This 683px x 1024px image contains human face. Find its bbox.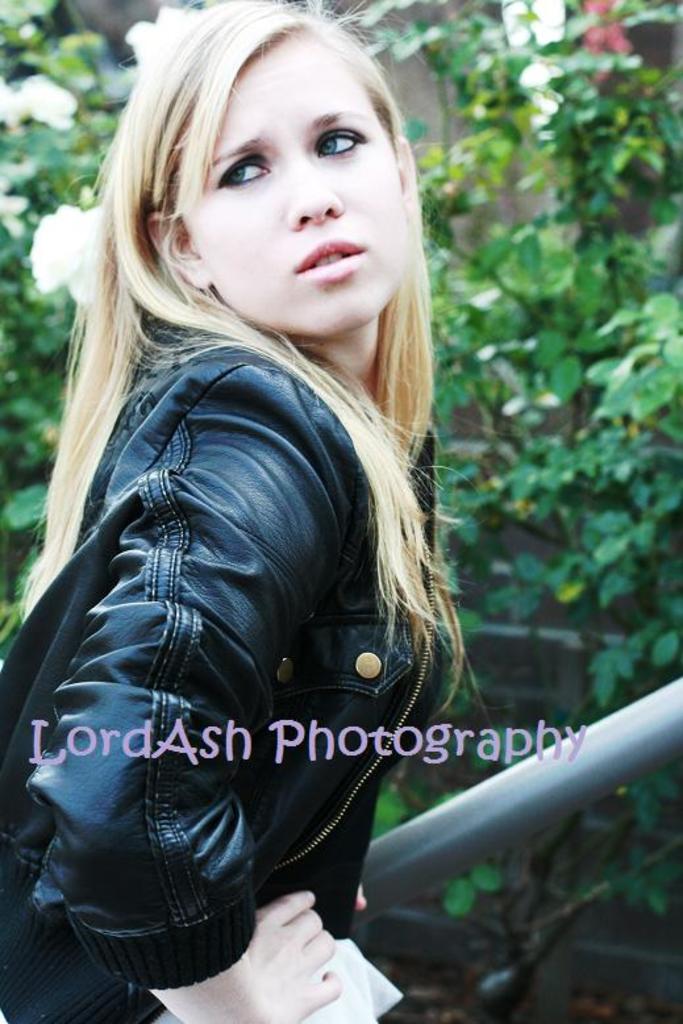
[x1=172, y1=29, x2=416, y2=336].
